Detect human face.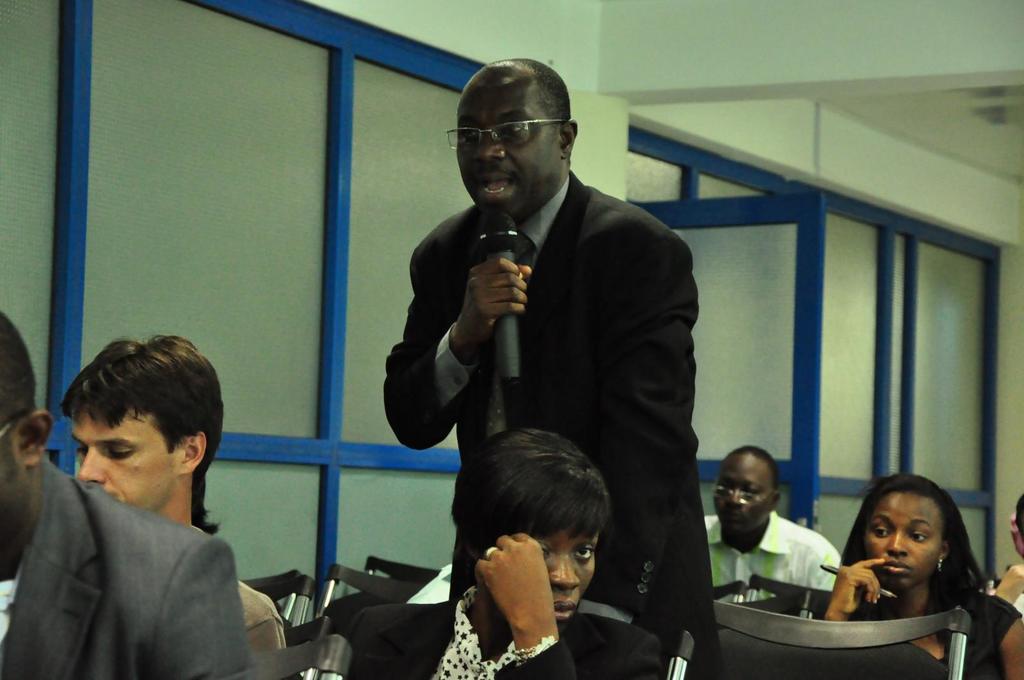
Detected at box(454, 72, 566, 217).
